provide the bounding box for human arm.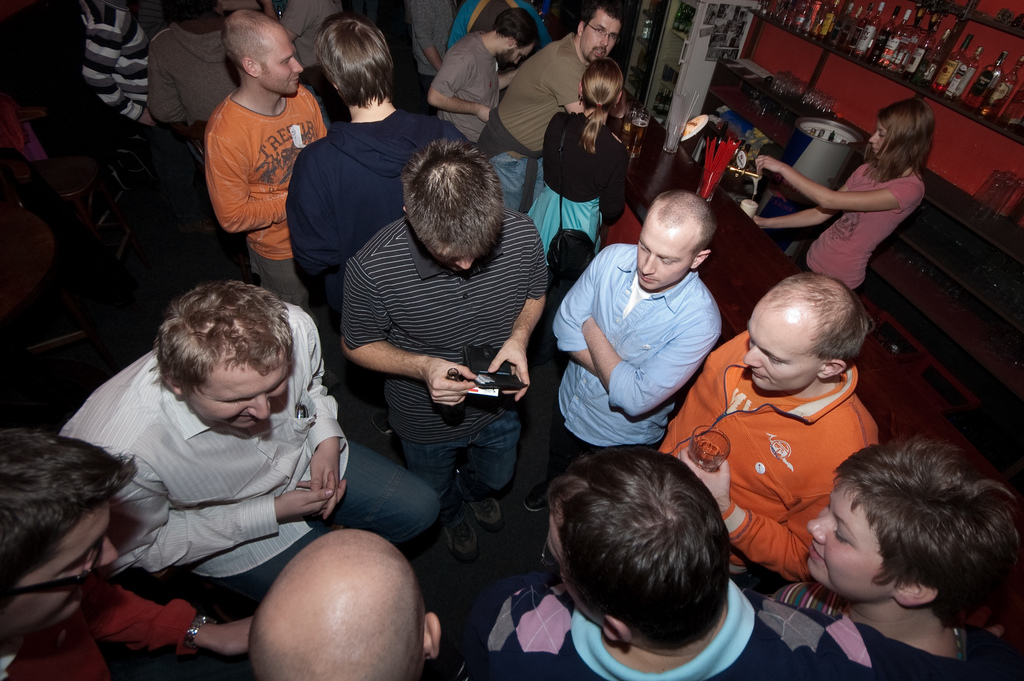
pyautogui.locateOnScreen(575, 314, 721, 424).
